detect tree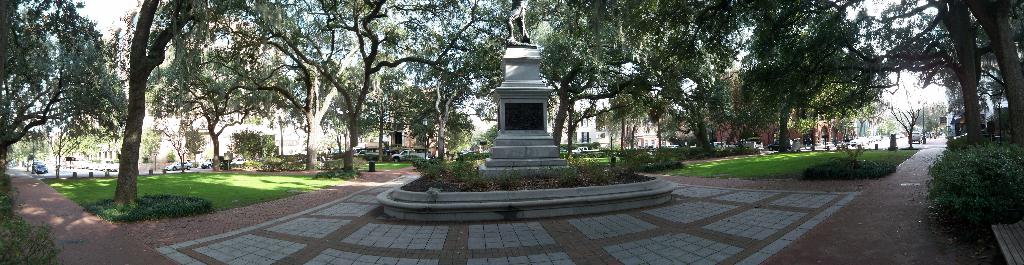
181/0/278/174
